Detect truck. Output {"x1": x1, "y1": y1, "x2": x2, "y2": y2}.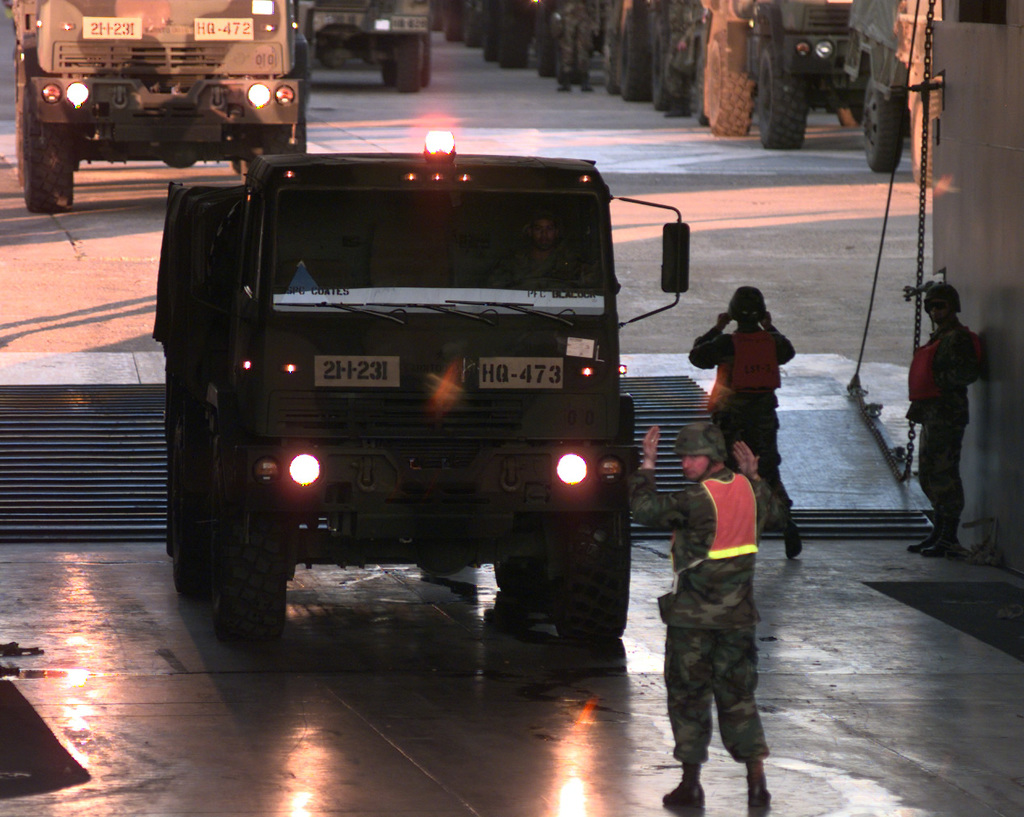
{"x1": 723, "y1": 0, "x2": 846, "y2": 153}.
